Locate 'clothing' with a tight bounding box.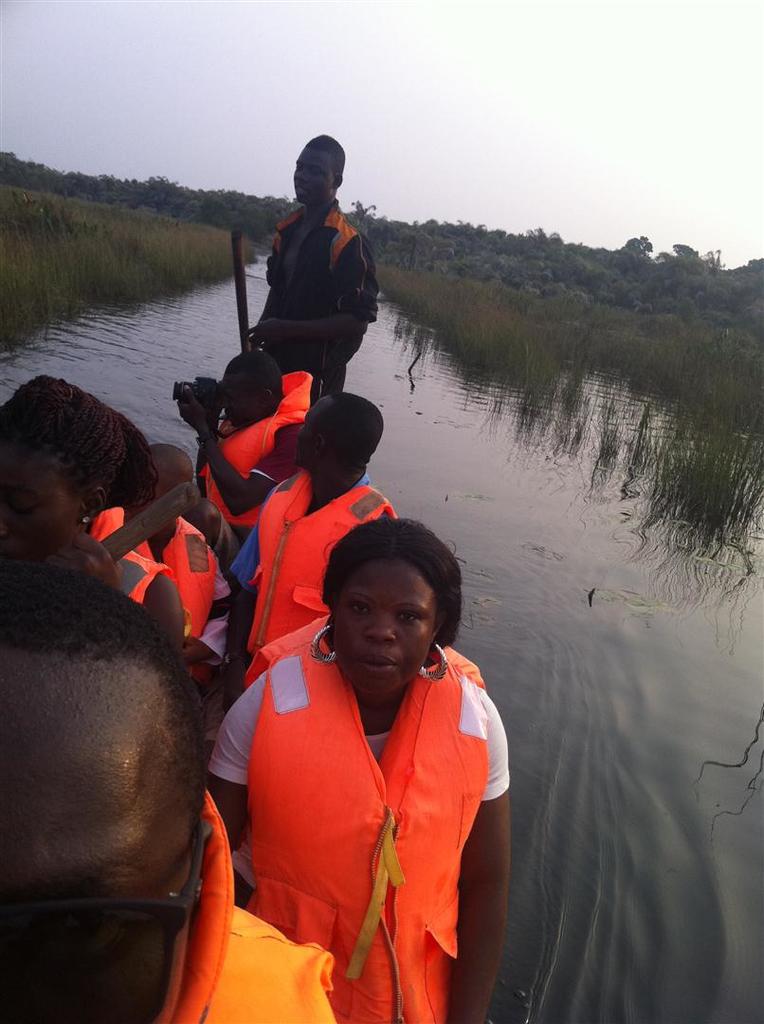
bbox=[218, 594, 509, 1008].
